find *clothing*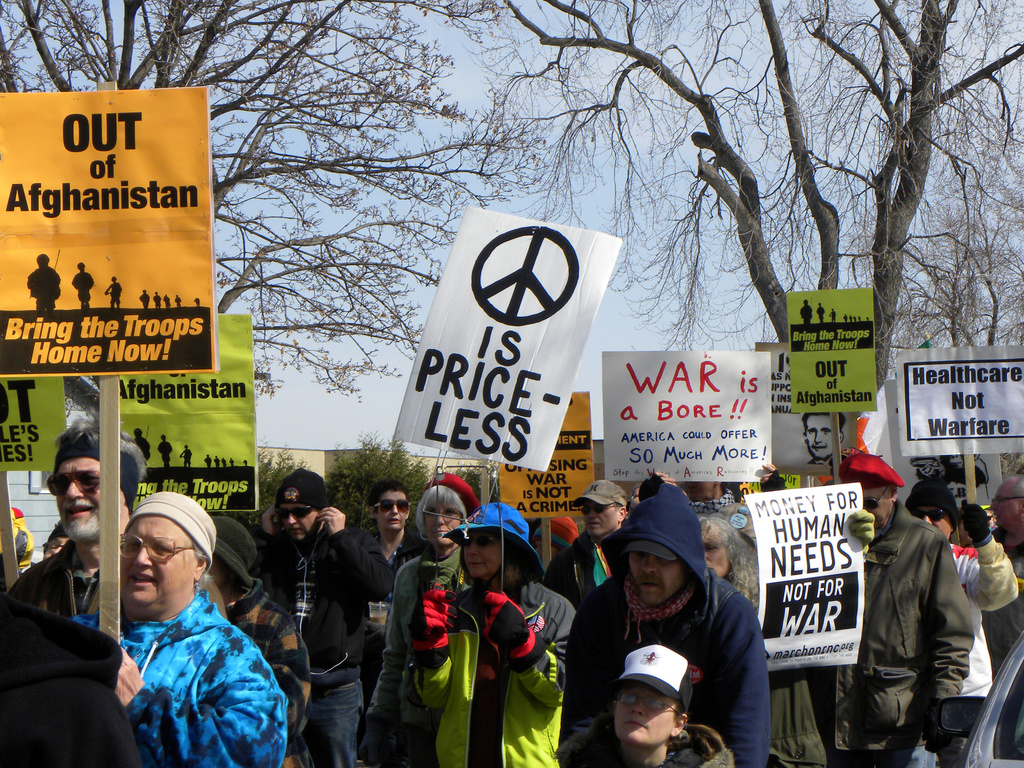
(358, 479, 490, 767)
